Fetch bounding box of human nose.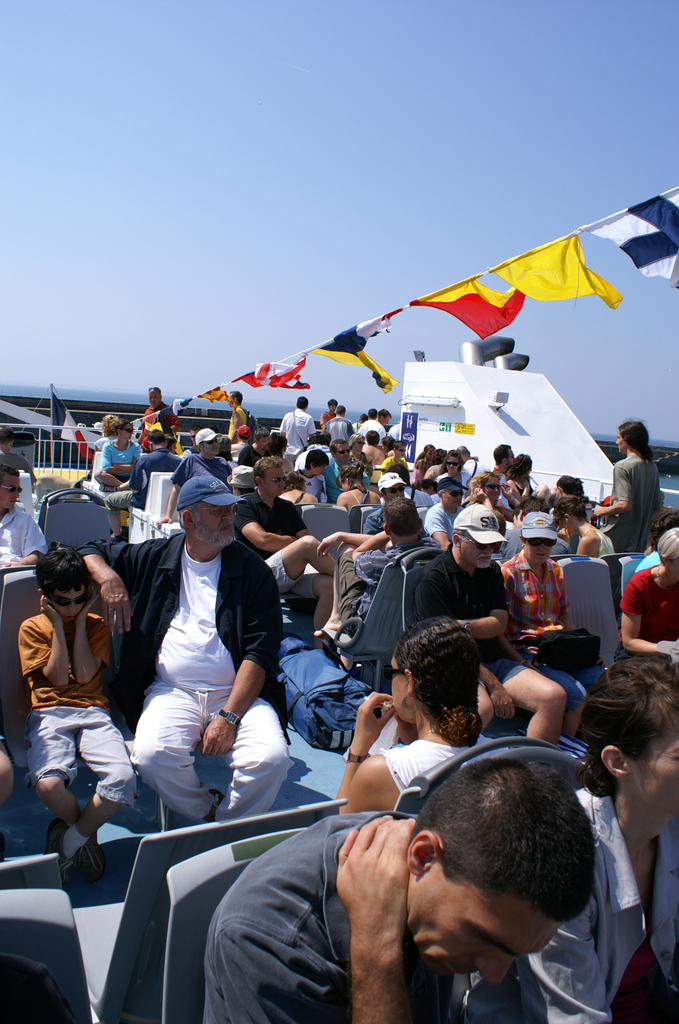
Bbox: bbox=[224, 511, 234, 522].
